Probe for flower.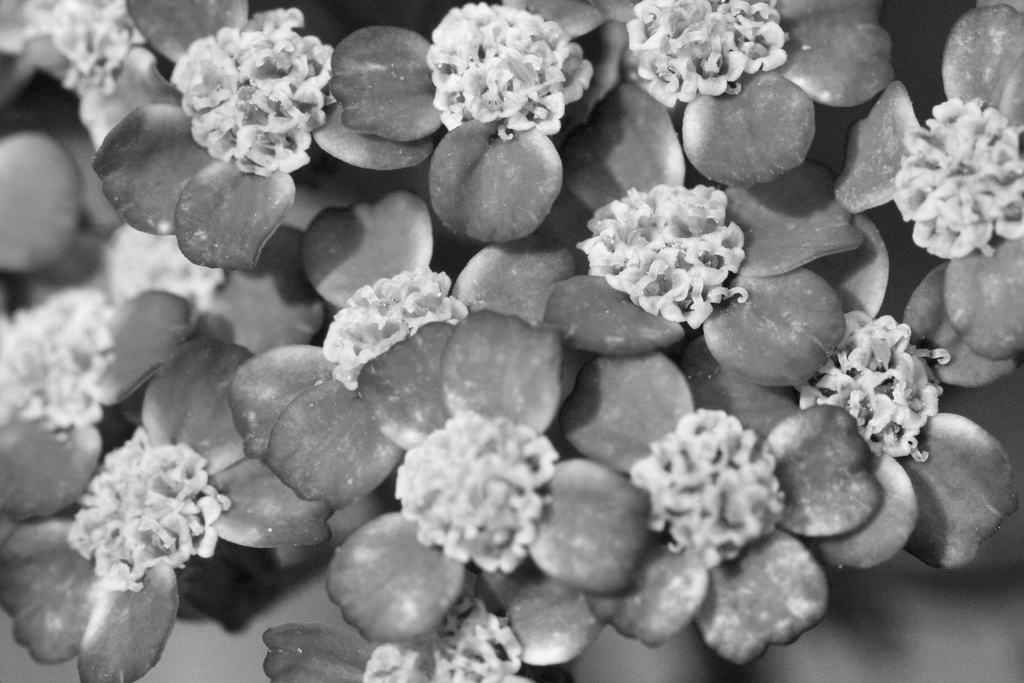
Probe result: crop(24, 0, 140, 94).
